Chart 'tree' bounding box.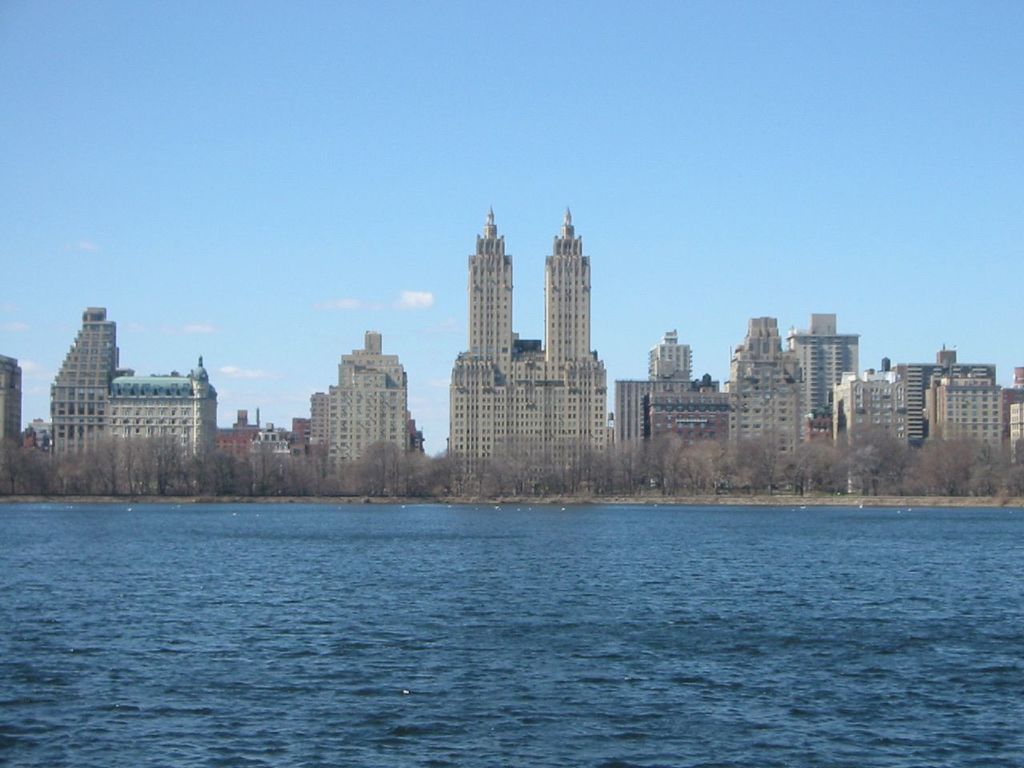
Charted: (x1=86, y1=428, x2=122, y2=498).
